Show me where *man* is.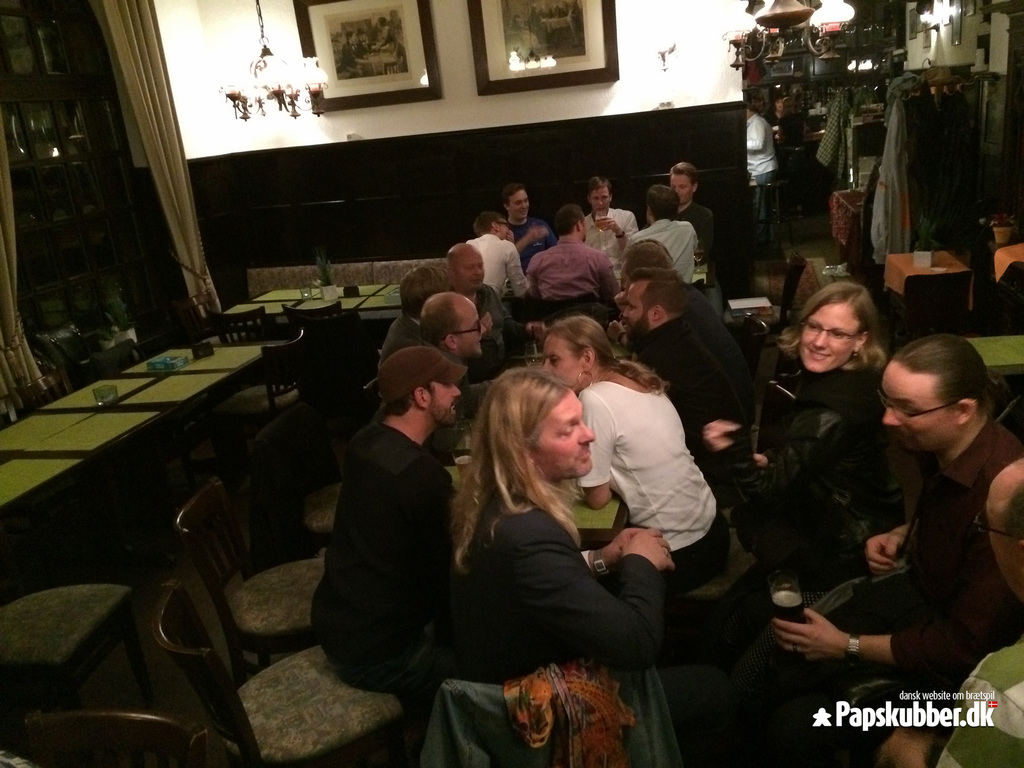
*man* is at BBox(444, 368, 680, 678).
